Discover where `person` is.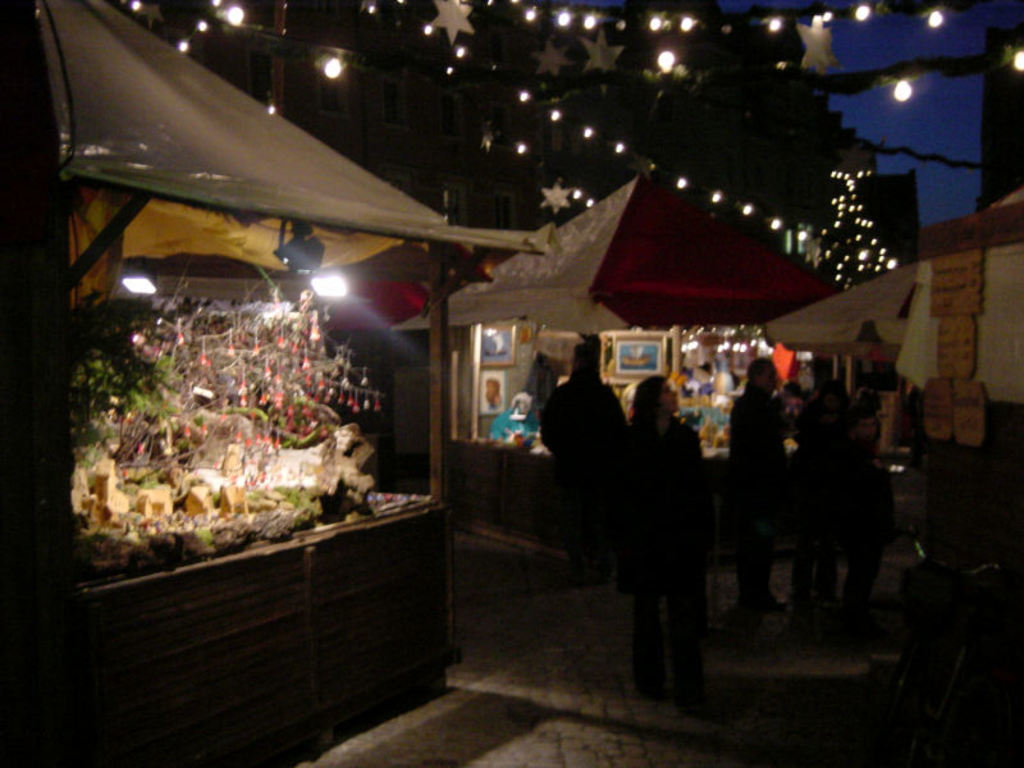
Discovered at (728,355,786,611).
